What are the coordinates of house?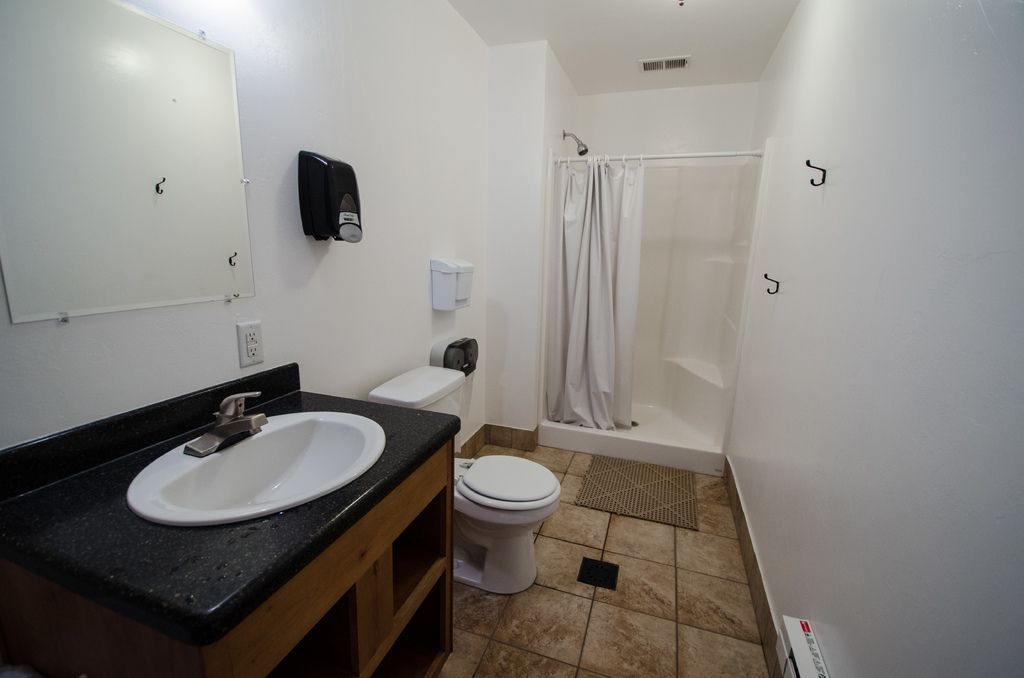
left=0, top=0, right=1023, bottom=677.
